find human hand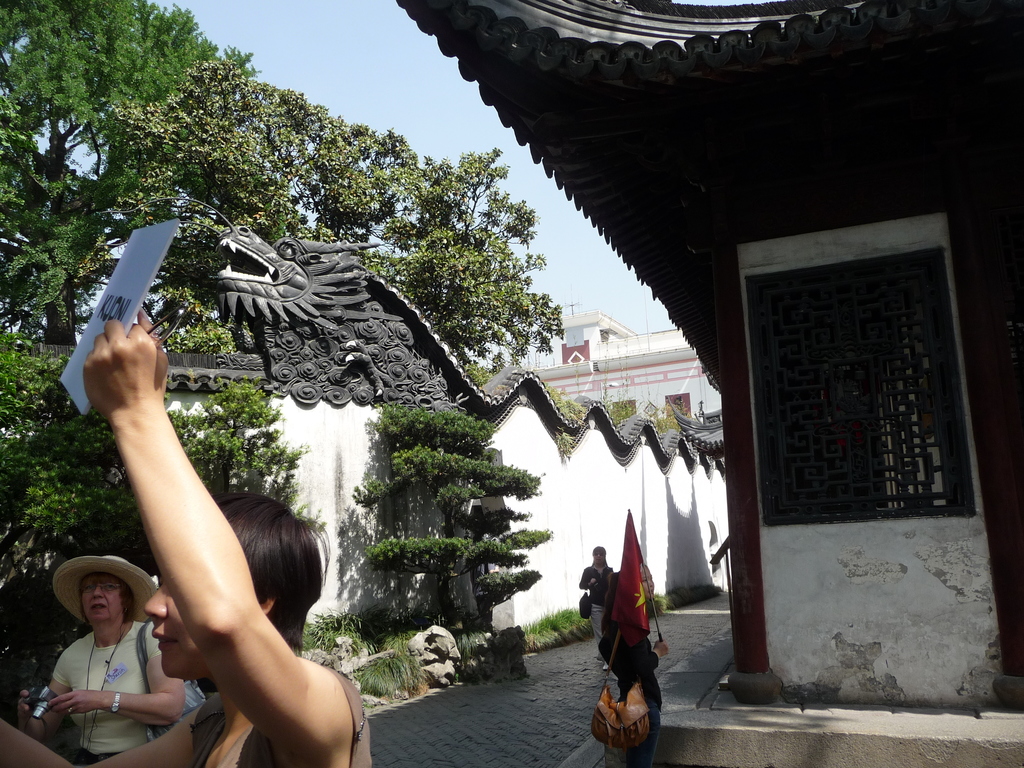
66 312 164 427
